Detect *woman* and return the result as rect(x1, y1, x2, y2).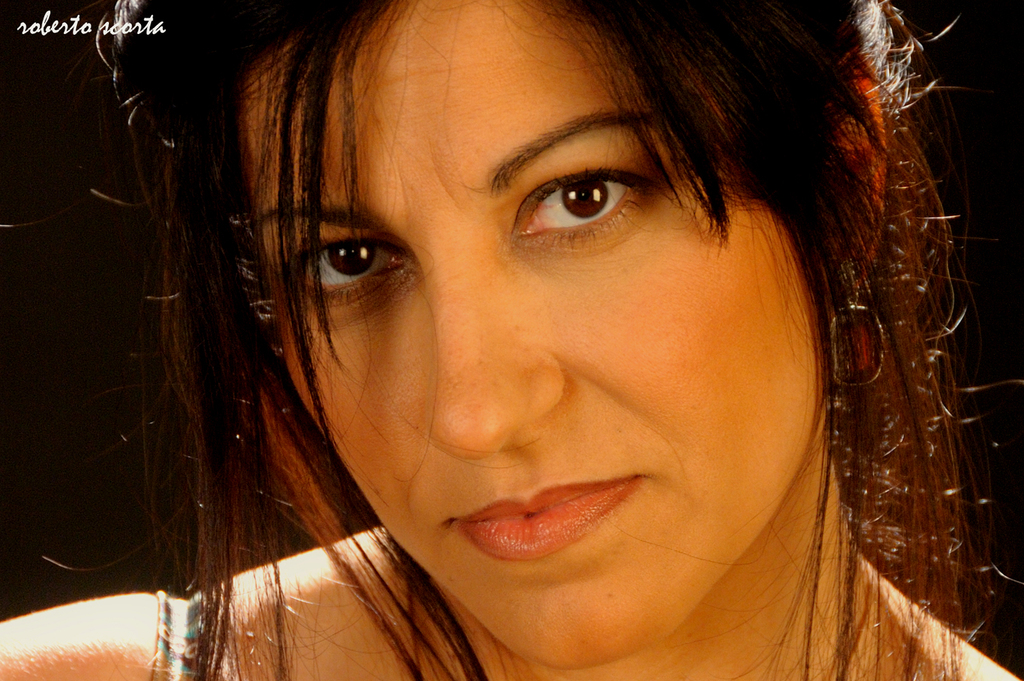
rect(18, 0, 1002, 680).
